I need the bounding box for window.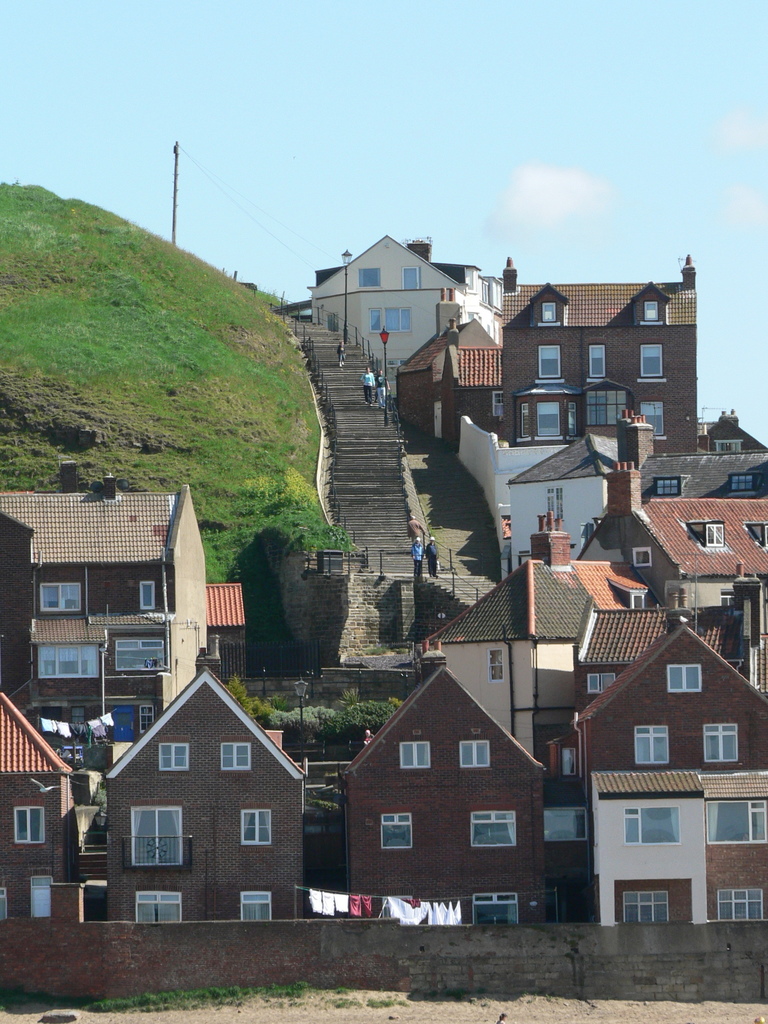
Here it is: pyautogui.locateOnScreen(625, 285, 677, 326).
